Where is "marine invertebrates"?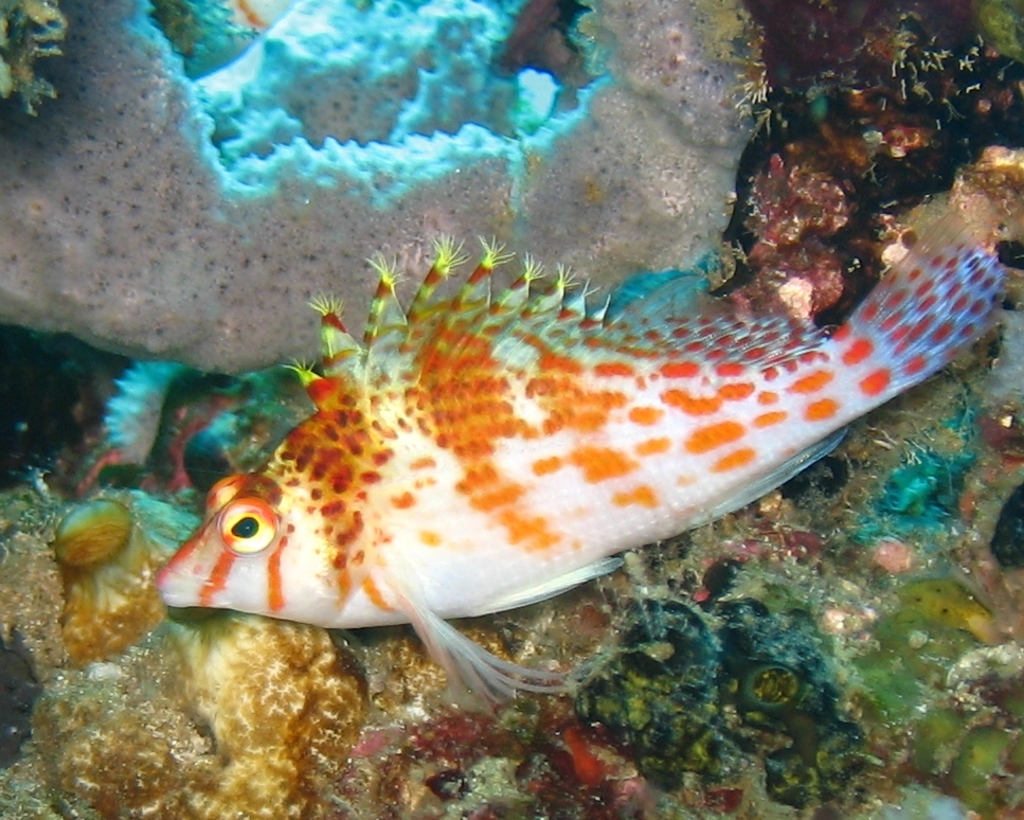
0,0,815,414.
